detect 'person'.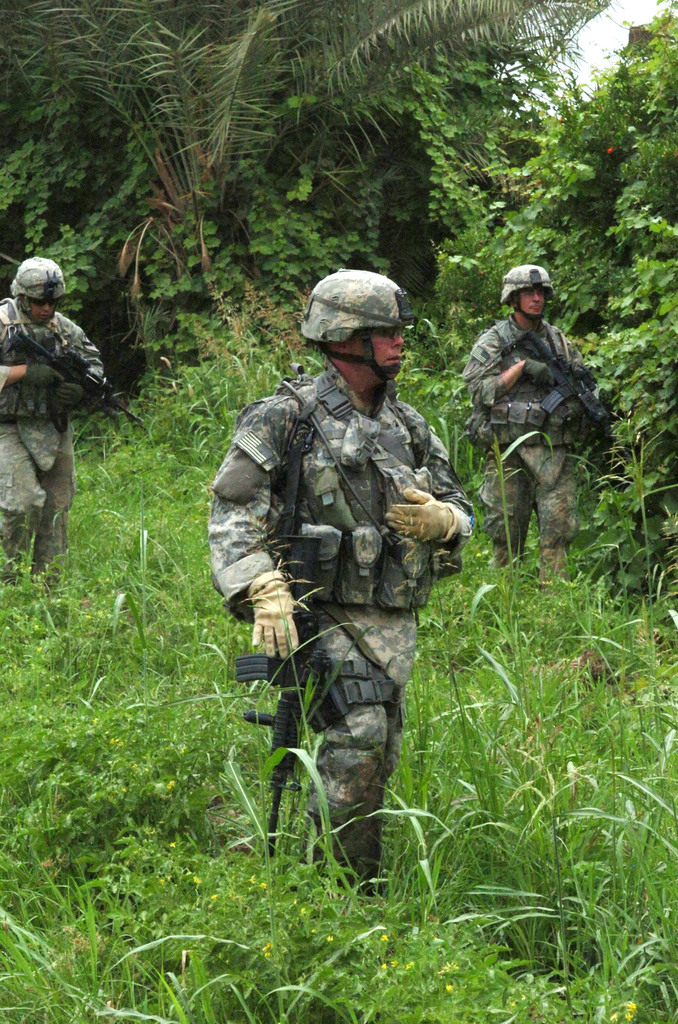
Detected at detection(0, 257, 107, 594).
